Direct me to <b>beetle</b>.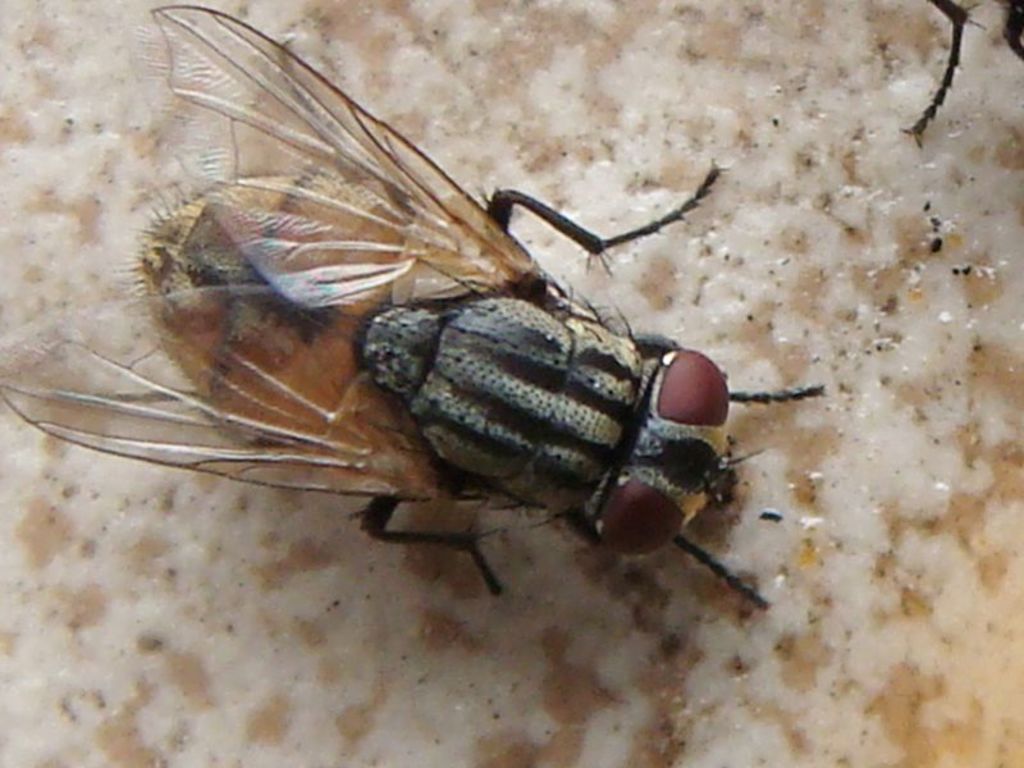
Direction: {"left": 47, "top": 23, "right": 814, "bottom": 614}.
